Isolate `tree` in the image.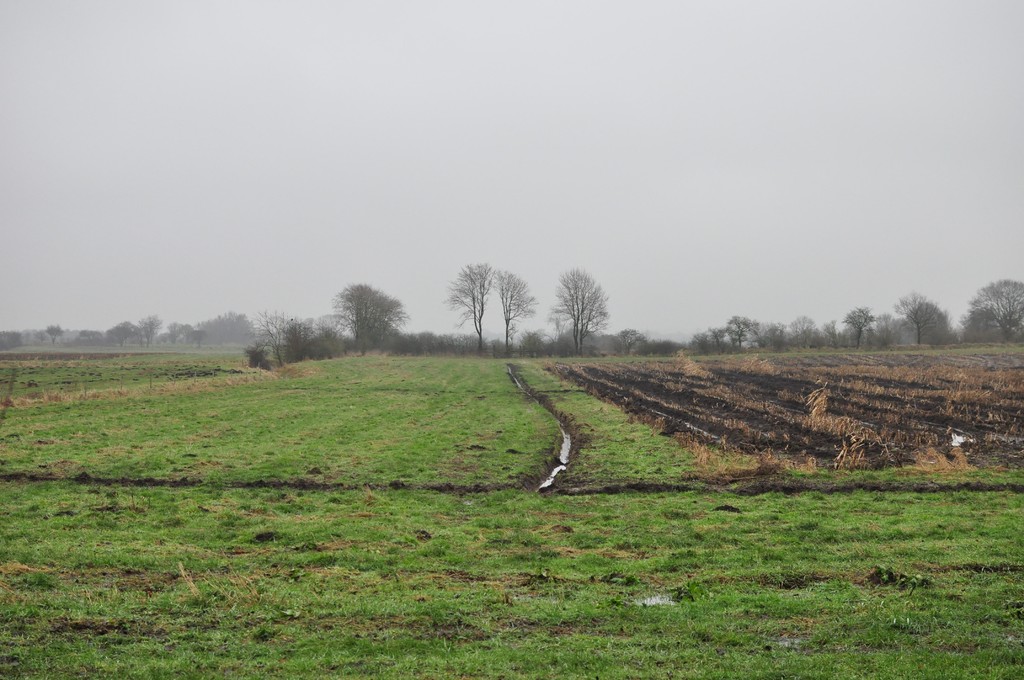
Isolated region: {"x1": 330, "y1": 269, "x2": 407, "y2": 356}.
